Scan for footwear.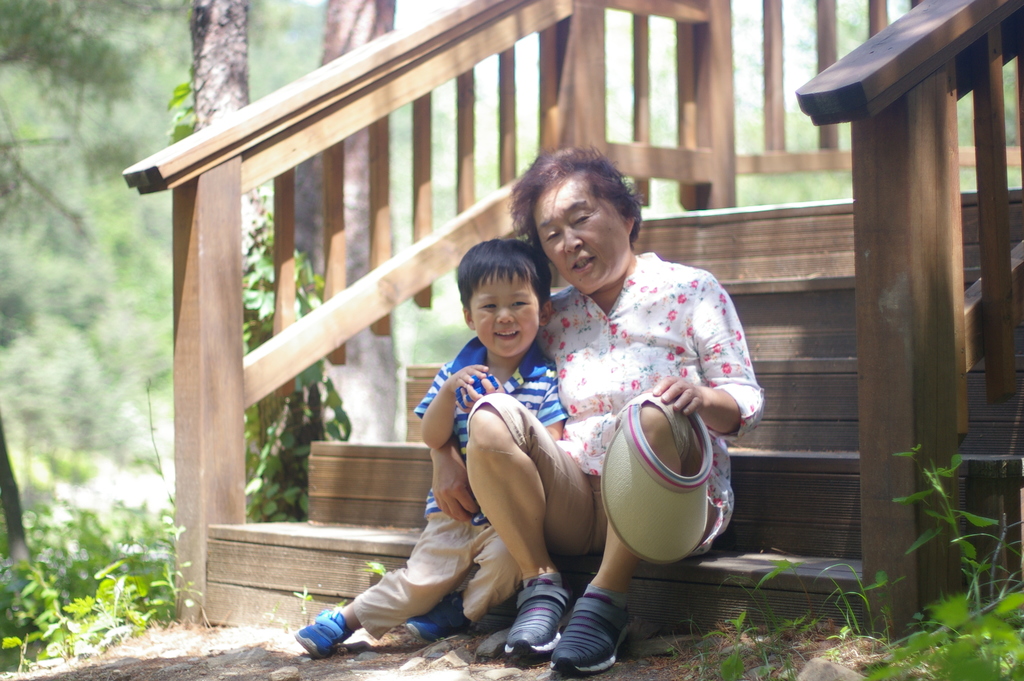
Scan result: <bbox>540, 590, 635, 680</bbox>.
